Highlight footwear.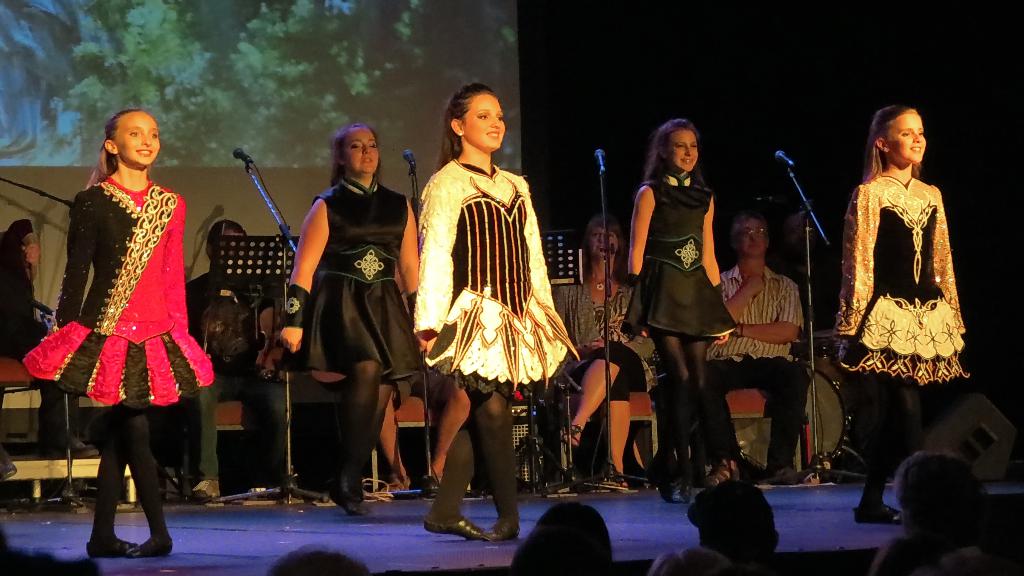
Highlighted region: (x1=851, y1=504, x2=910, y2=523).
